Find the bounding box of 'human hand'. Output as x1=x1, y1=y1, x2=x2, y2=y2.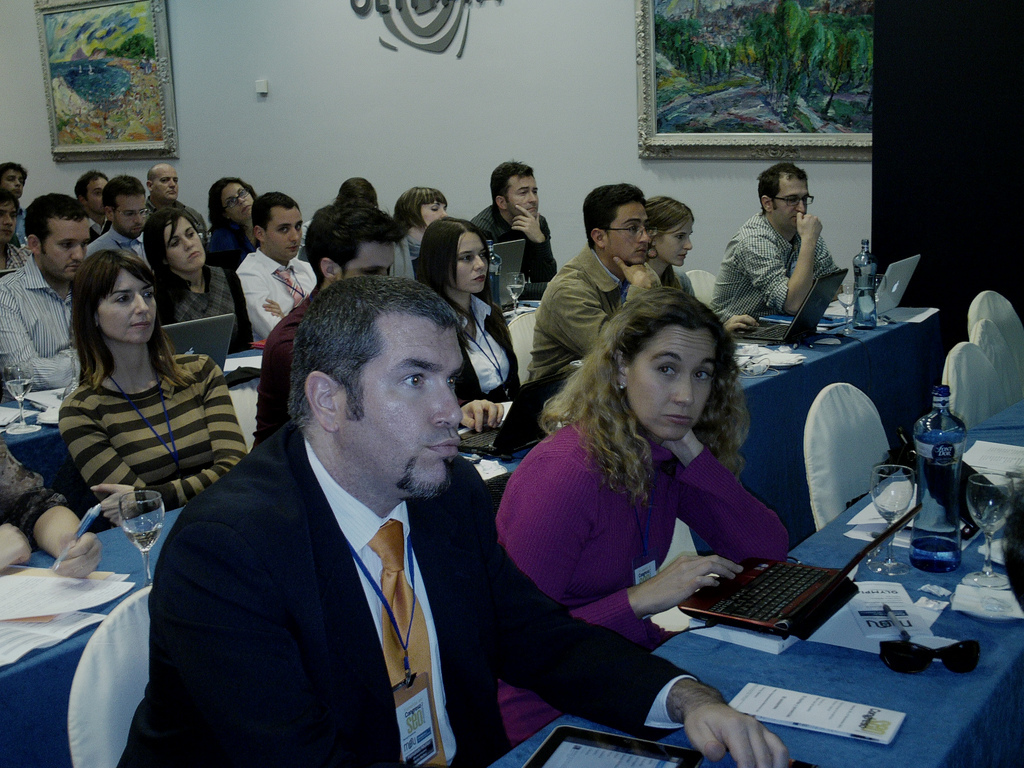
x1=632, y1=559, x2=742, y2=633.
